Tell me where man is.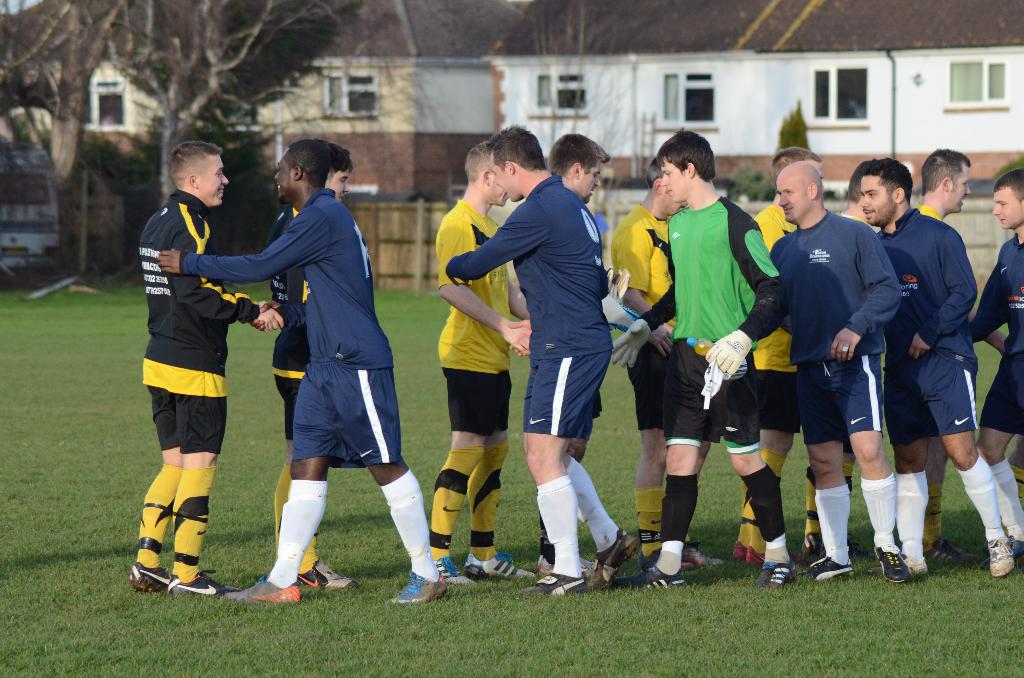
man is at box=[761, 161, 909, 588].
